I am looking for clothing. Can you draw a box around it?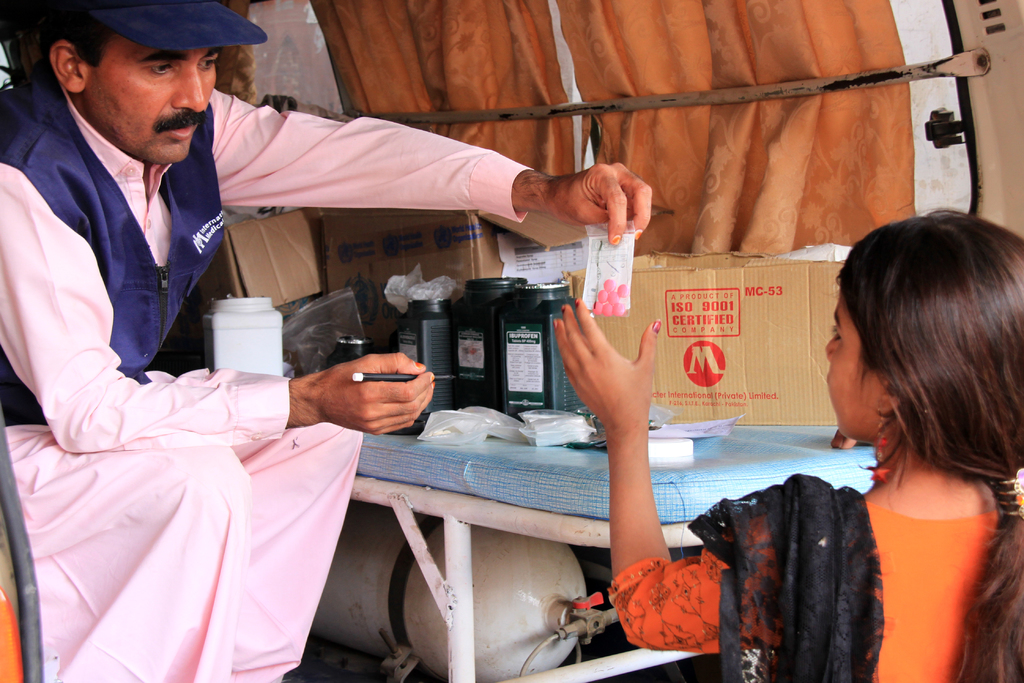
Sure, the bounding box is Rect(4, 64, 331, 642).
